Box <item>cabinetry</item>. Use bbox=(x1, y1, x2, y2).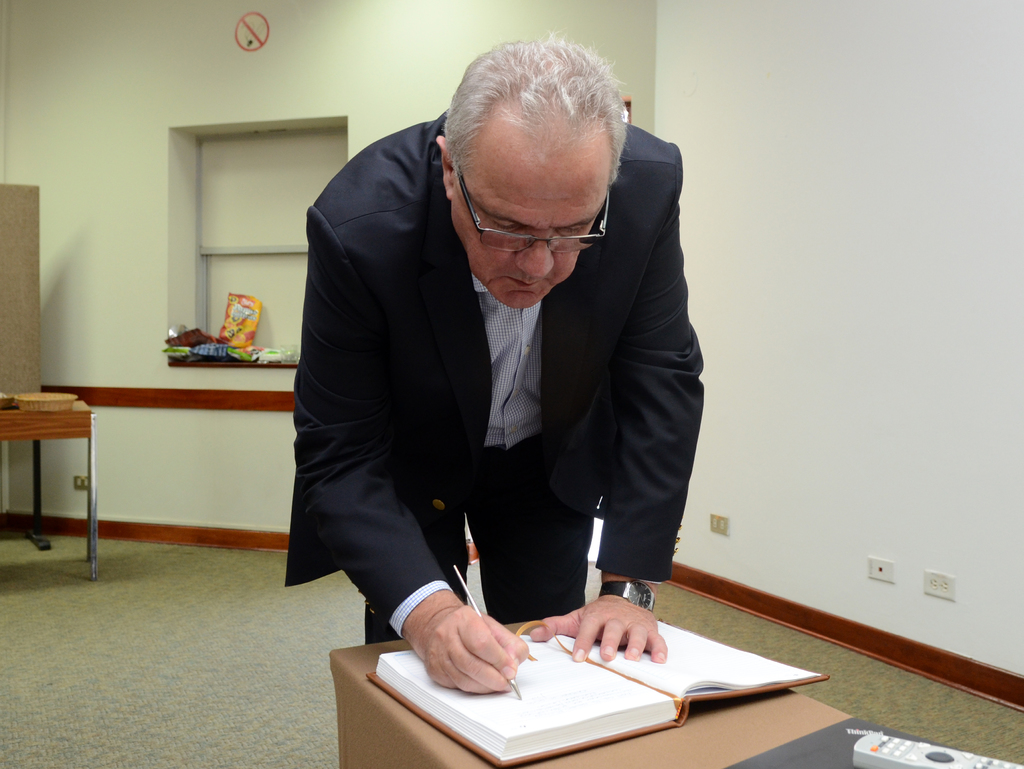
bbox=(186, 111, 349, 245).
